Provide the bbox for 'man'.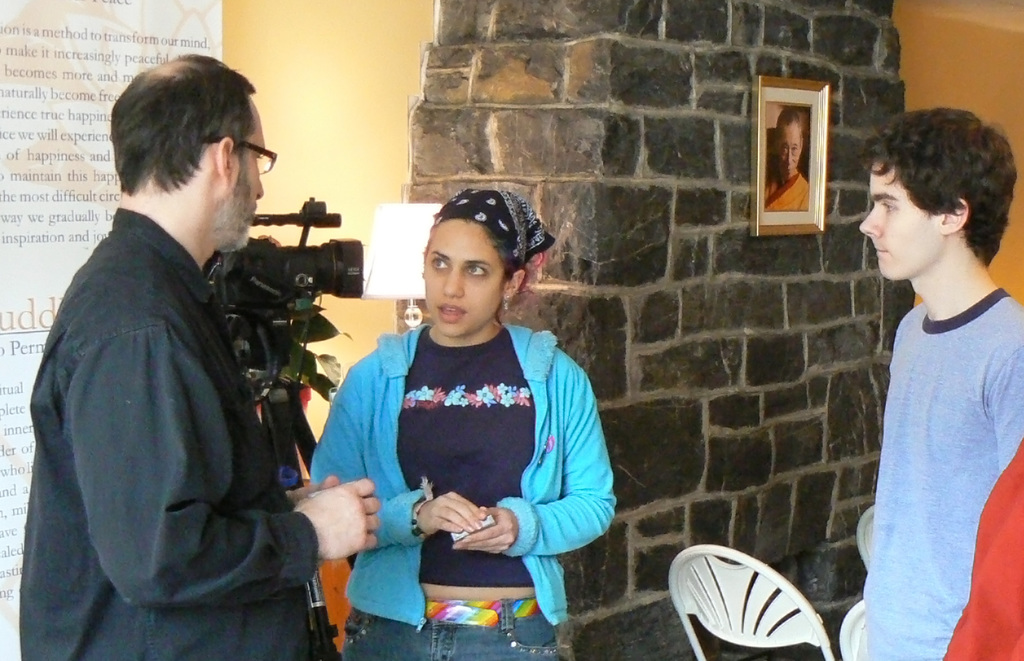
l=855, t=113, r=1023, b=660.
